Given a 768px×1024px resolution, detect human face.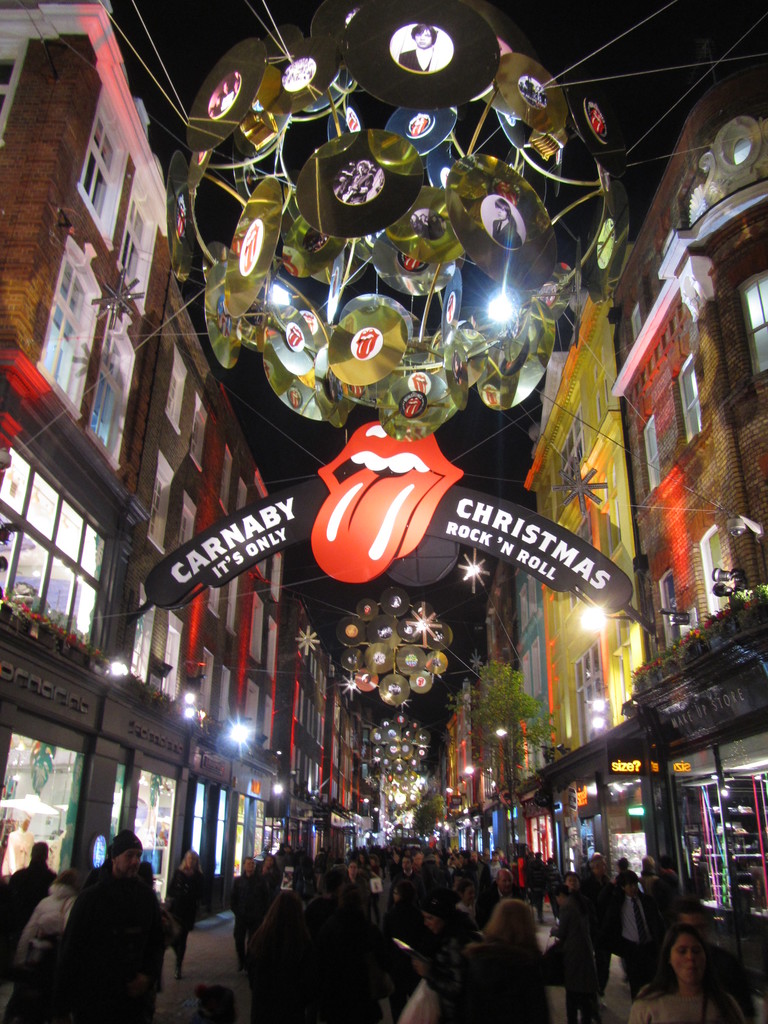
662/929/716/995.
